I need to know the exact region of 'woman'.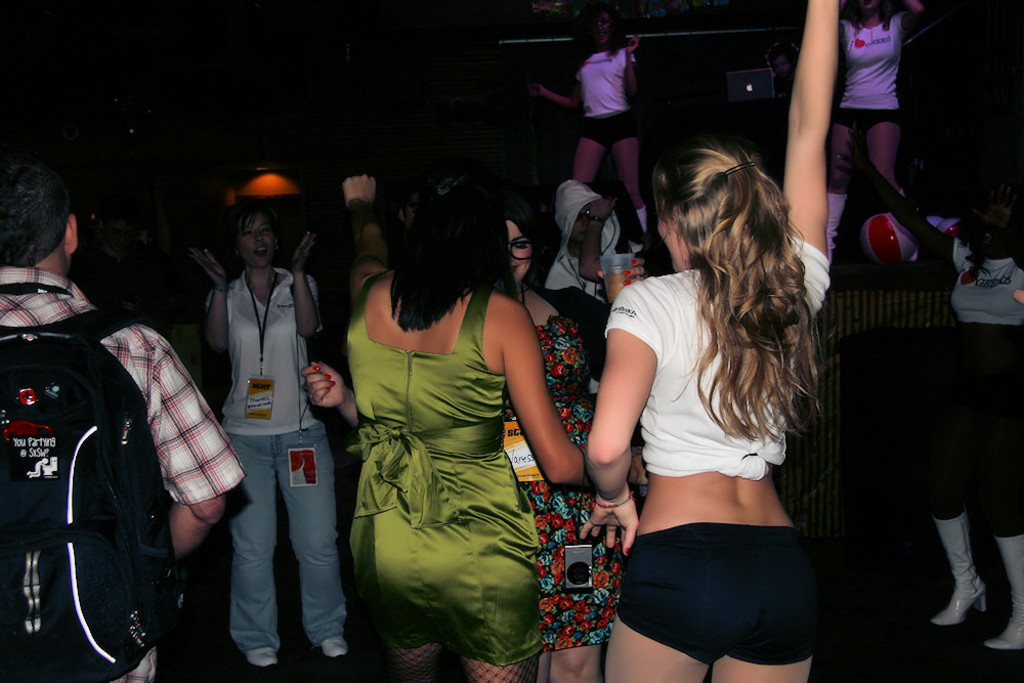
Region: select_region(298, 198, 646, 682).
